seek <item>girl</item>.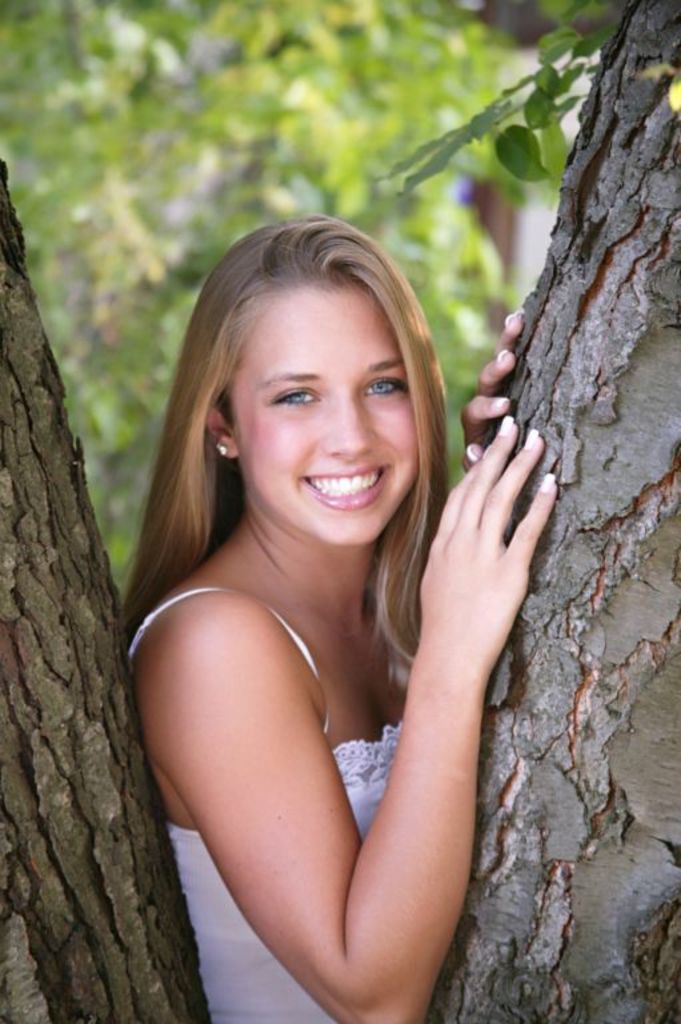
locate(111, 203, 560, 1020).
